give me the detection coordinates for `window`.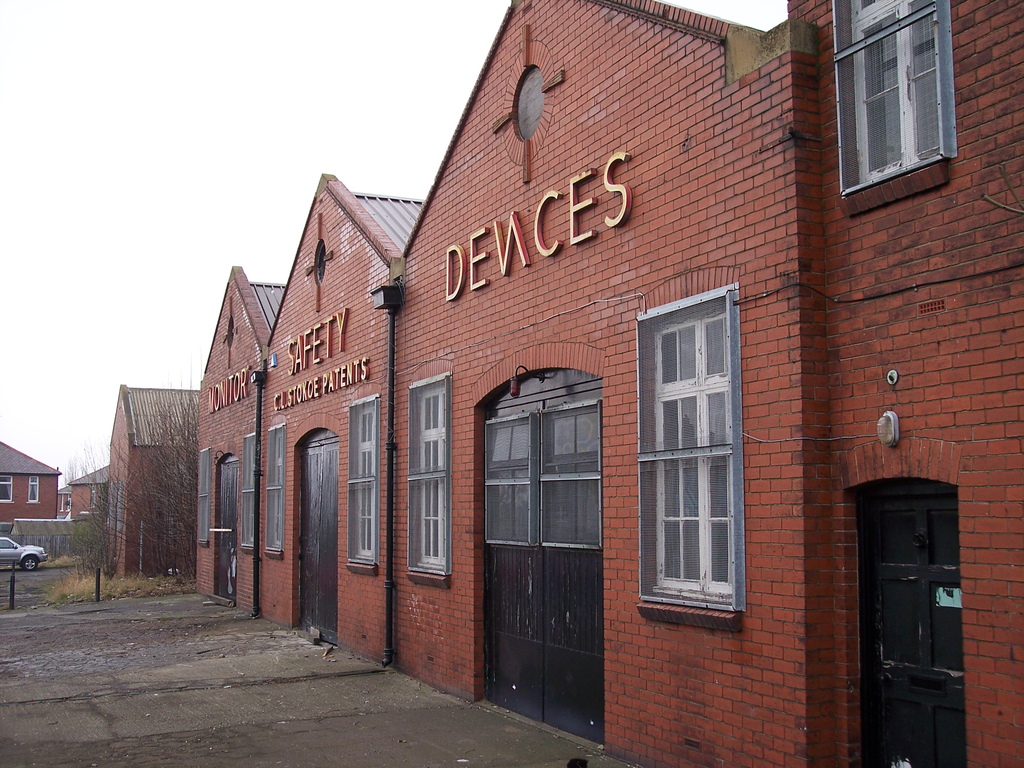
rect(833, 1, 966, 219).
